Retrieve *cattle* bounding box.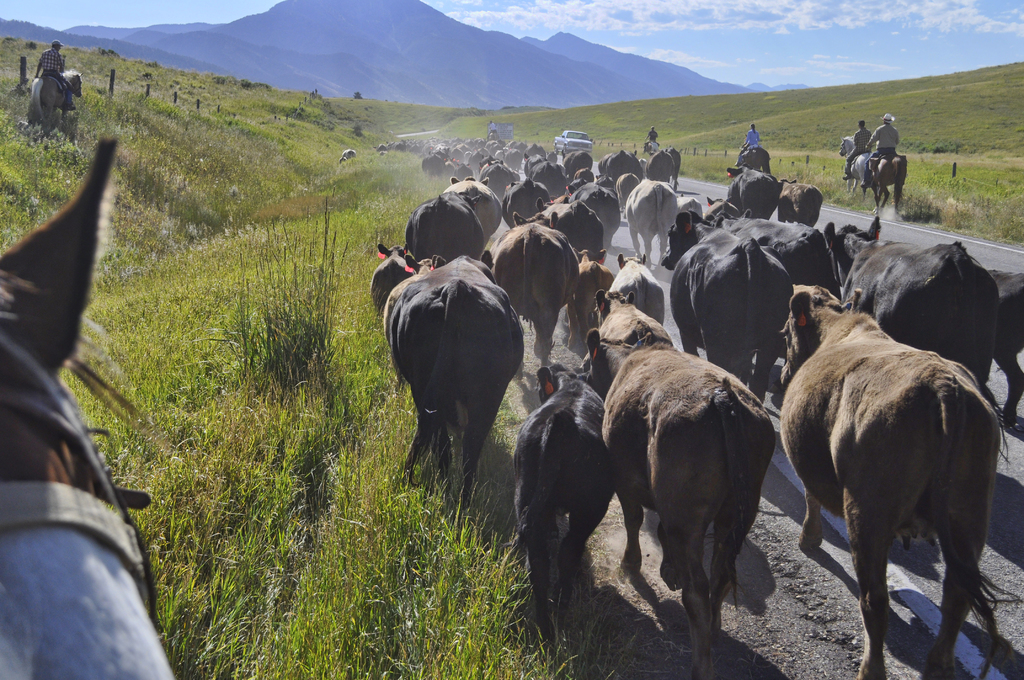
Bounding box: rect(496, 177, 547, 229).
